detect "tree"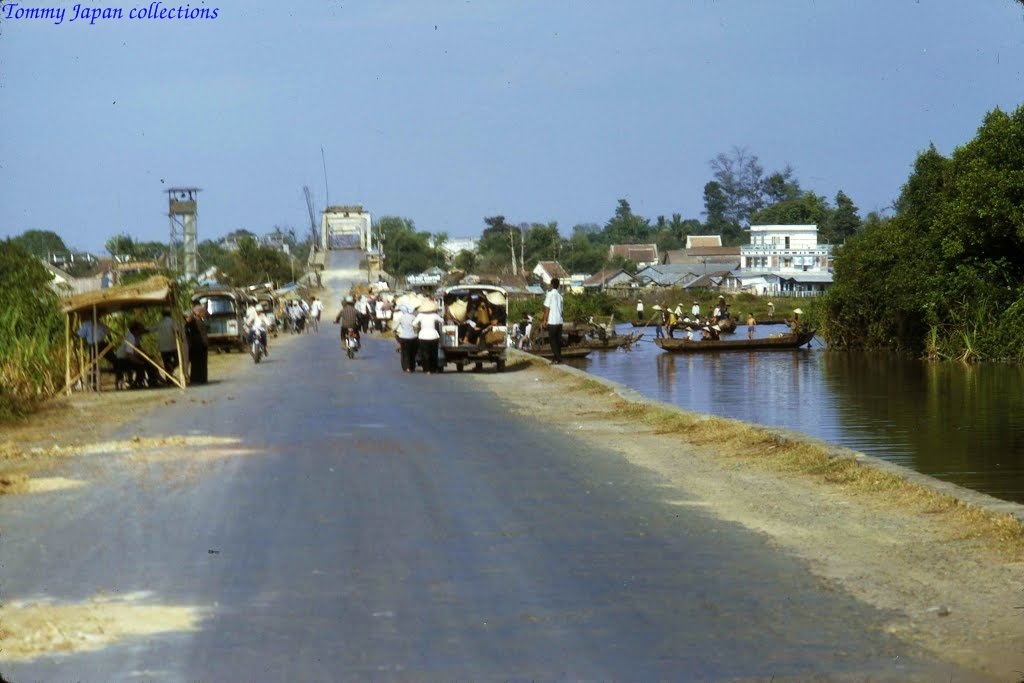
{"left": 0, "top": 227, "right": 66, "bottom": 266}
